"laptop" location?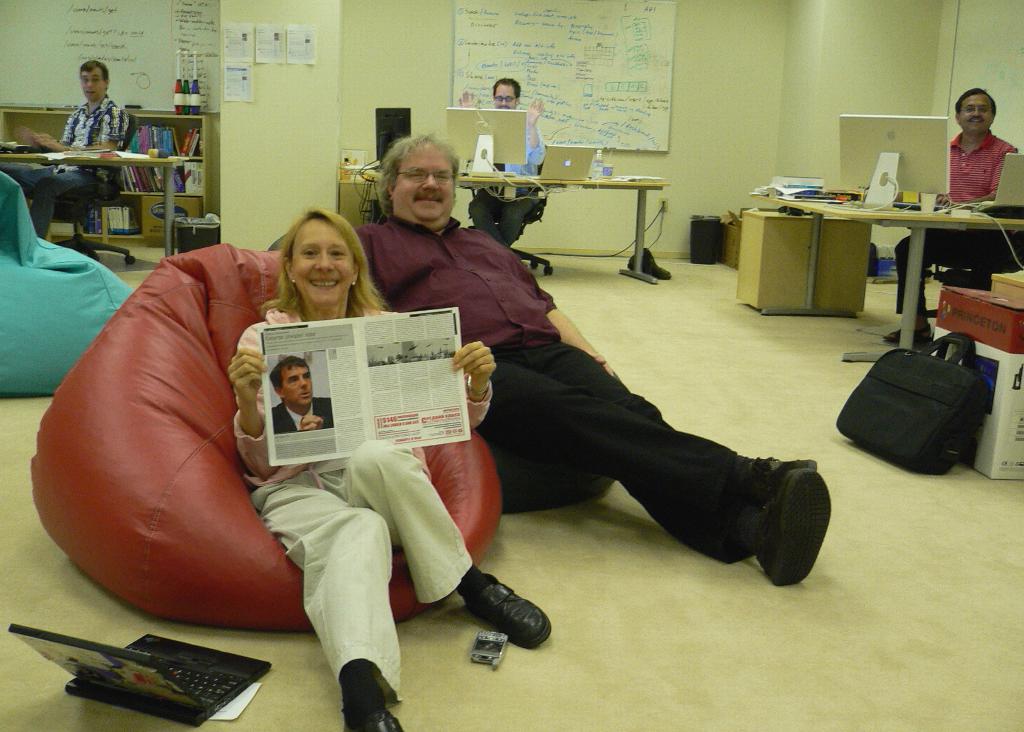
976/154/1023/214
